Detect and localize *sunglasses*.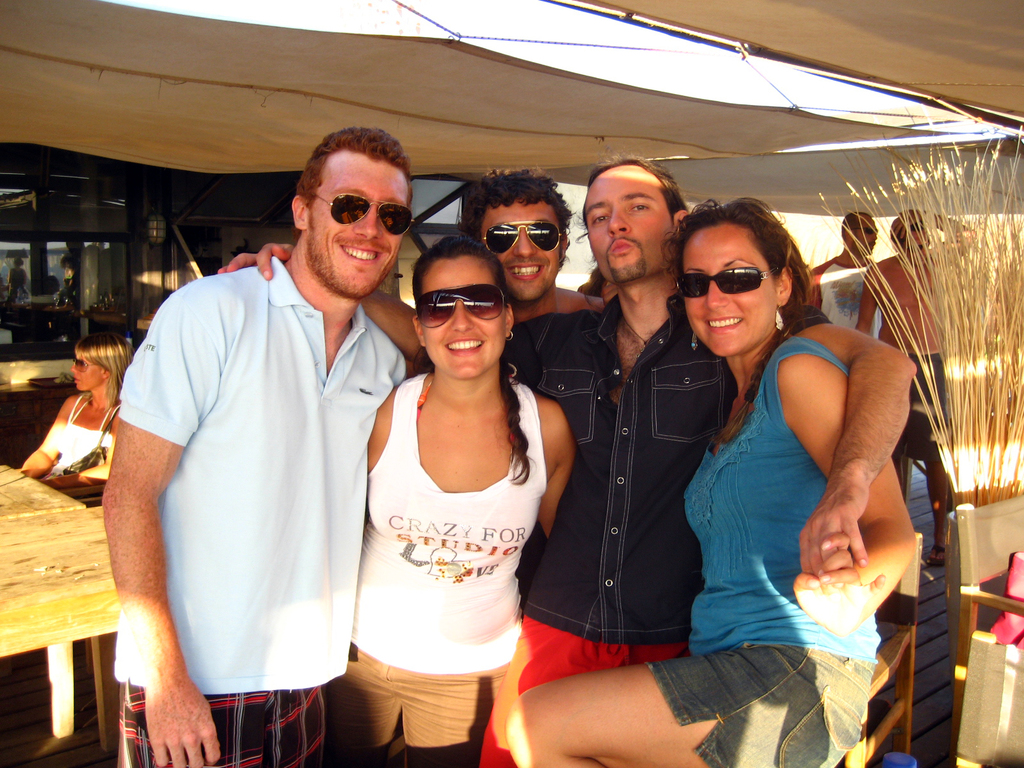
Localized at pyautogui.locateOnScreen(479, 221, 564, 253).
